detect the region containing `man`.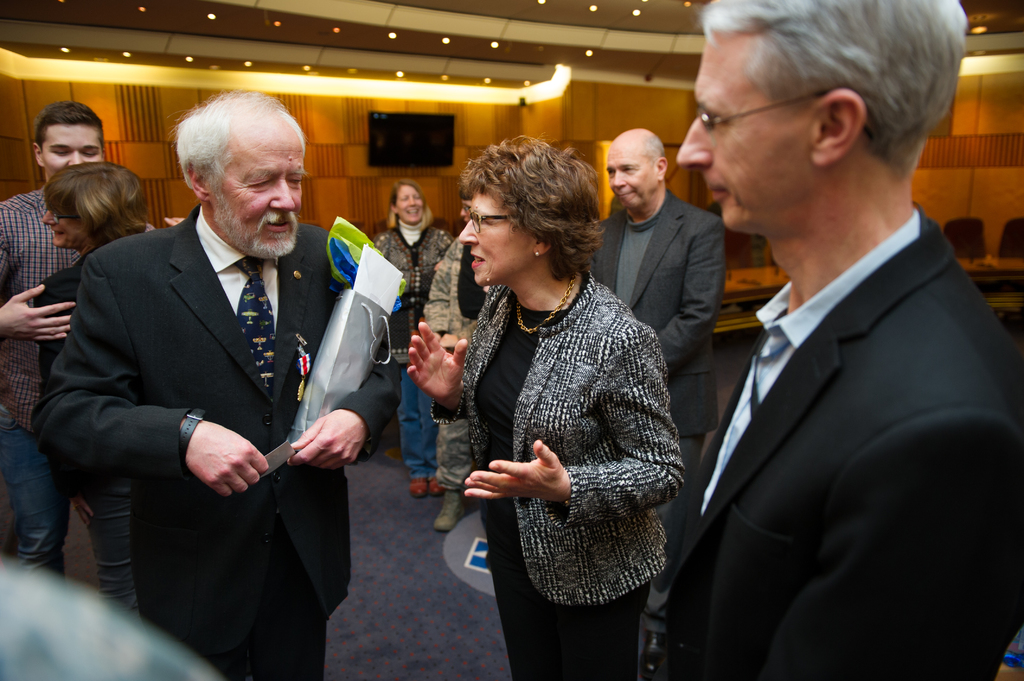
647/12/1023/680.
